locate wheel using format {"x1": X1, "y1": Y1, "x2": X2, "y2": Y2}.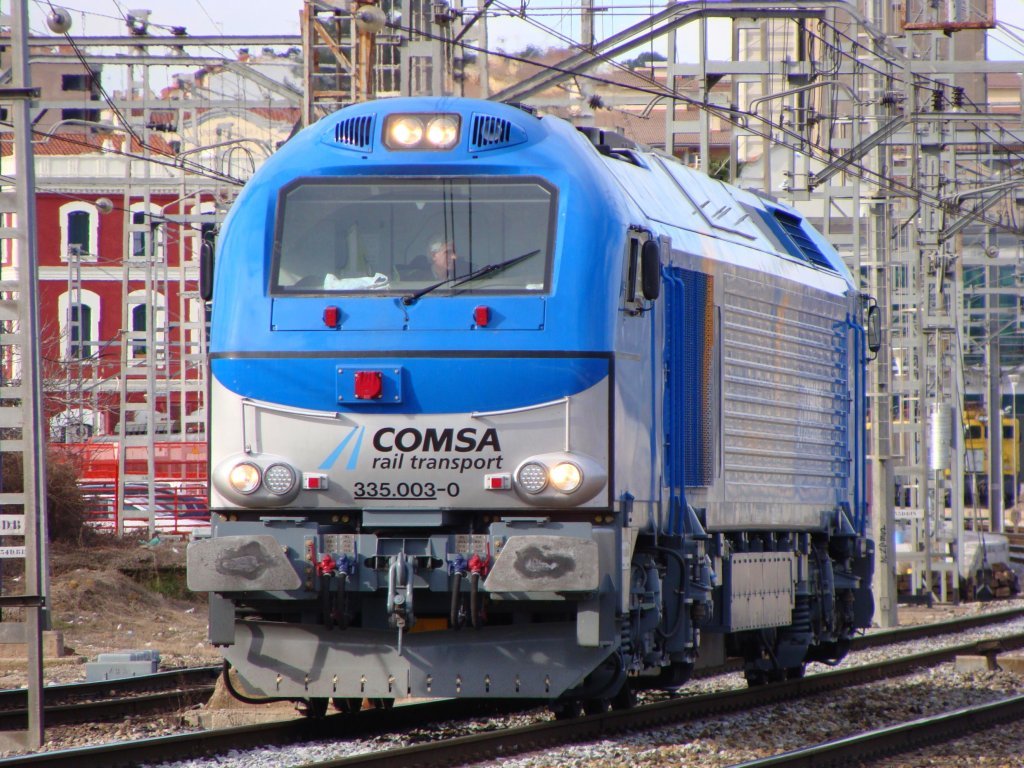
{"x1": 614, "y1": 688, "x2": 636, "y2": 710}.
